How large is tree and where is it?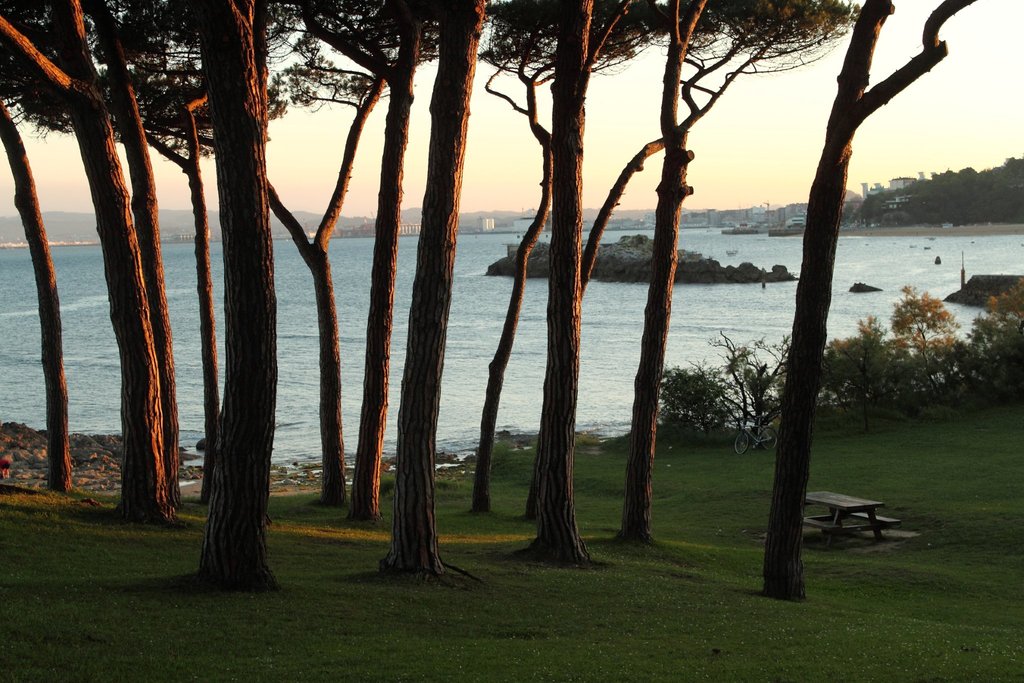
Bounding box: Rect(0, 0, 182, 529).
